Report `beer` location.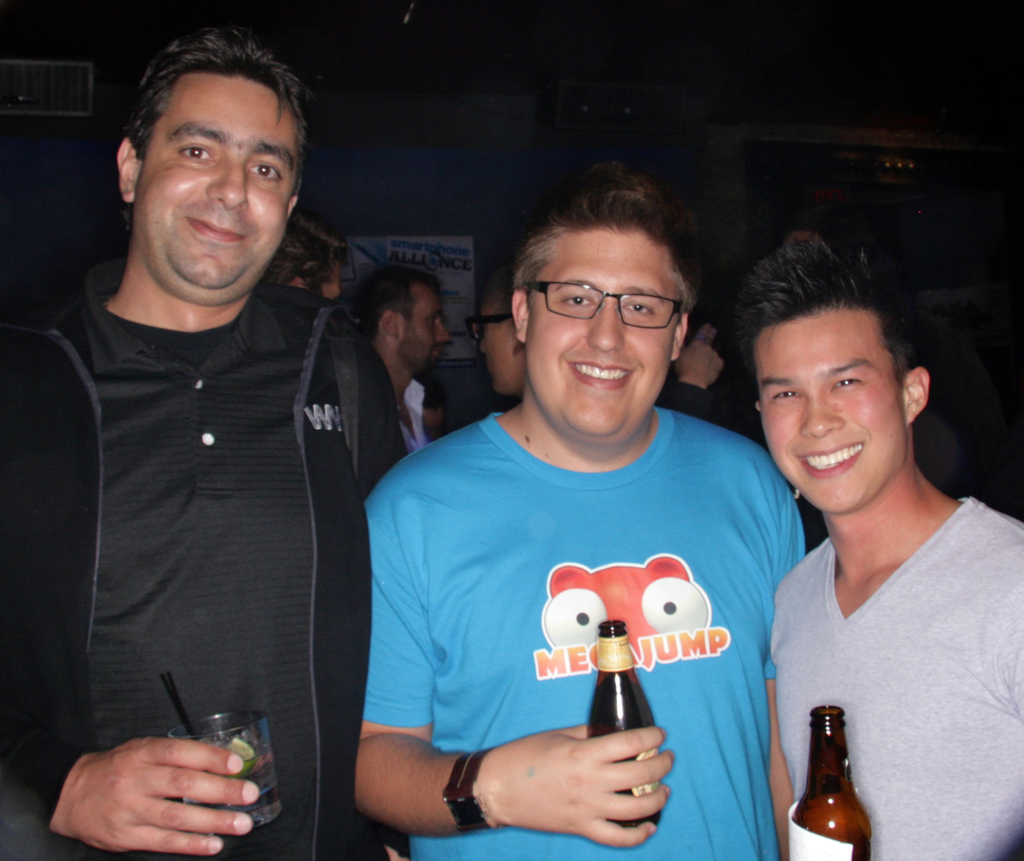
Report: select_region(793, 709, 870, 860).
